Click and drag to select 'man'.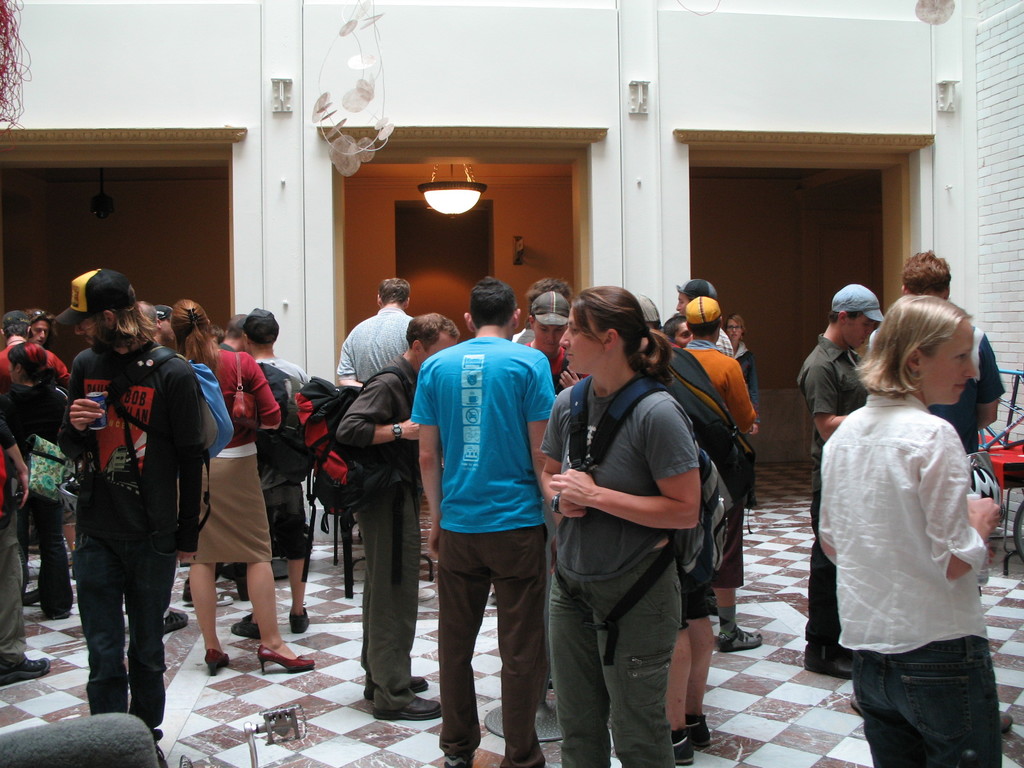
Selection: rect(21, 307, 57, 346).
